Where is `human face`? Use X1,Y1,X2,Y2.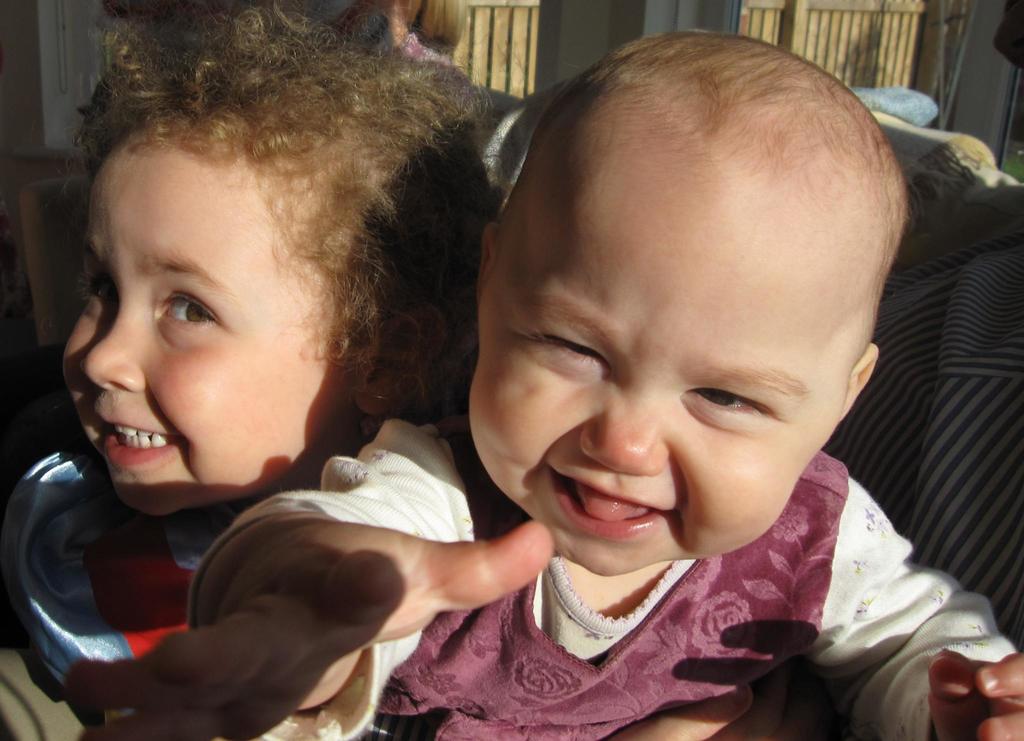
464,99,860,580.
